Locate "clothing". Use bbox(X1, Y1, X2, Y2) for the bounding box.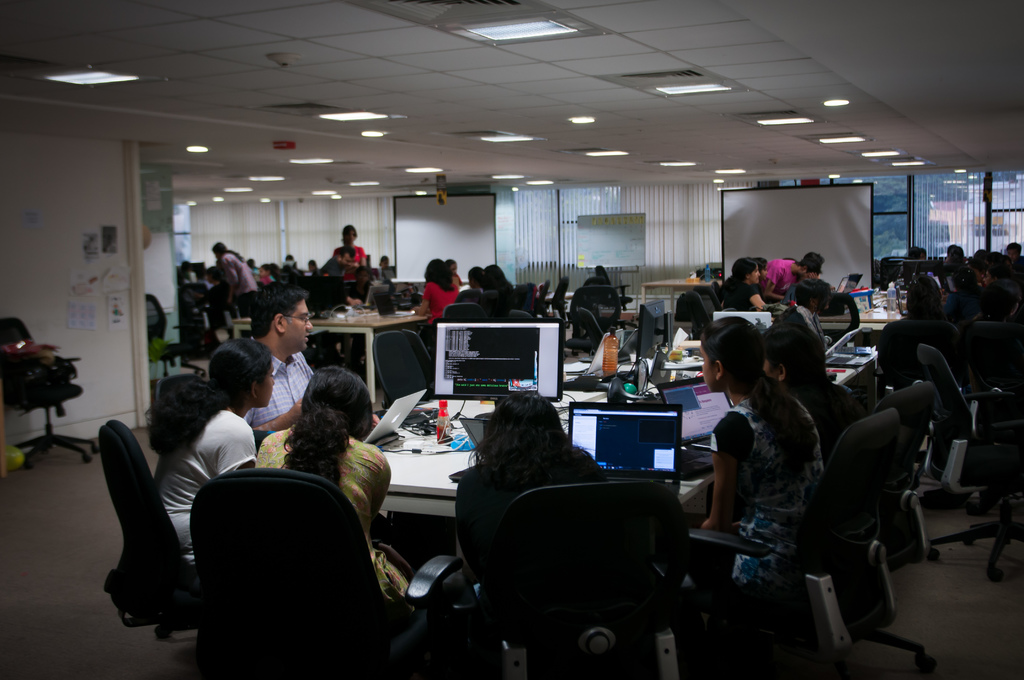
bbox(887, 376, 913, 414).
